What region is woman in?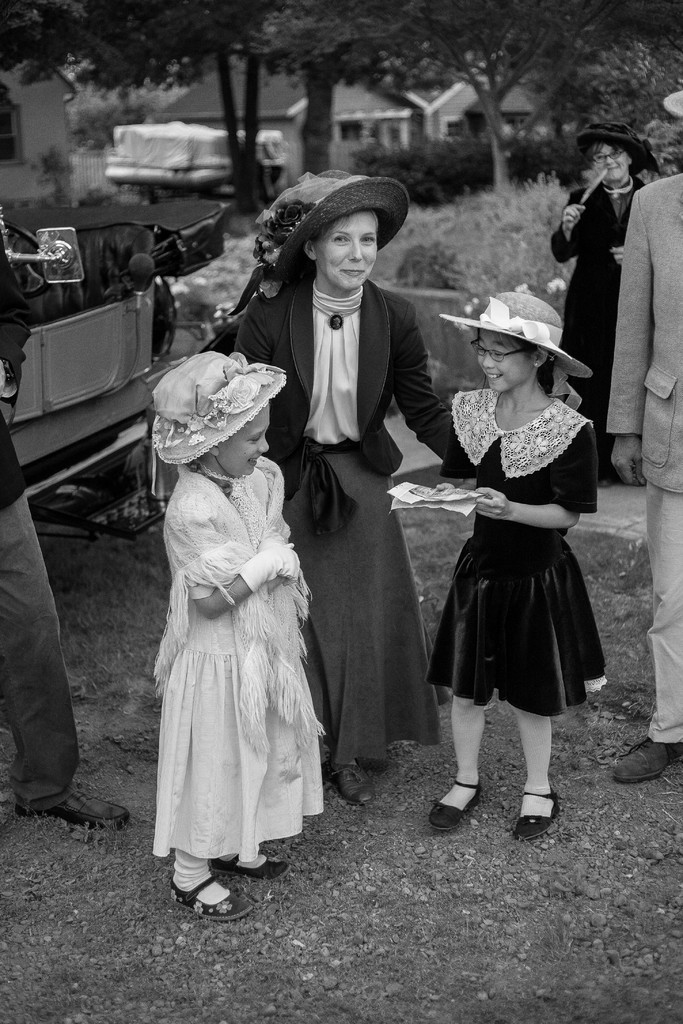
[146, 354, 316, 921].
